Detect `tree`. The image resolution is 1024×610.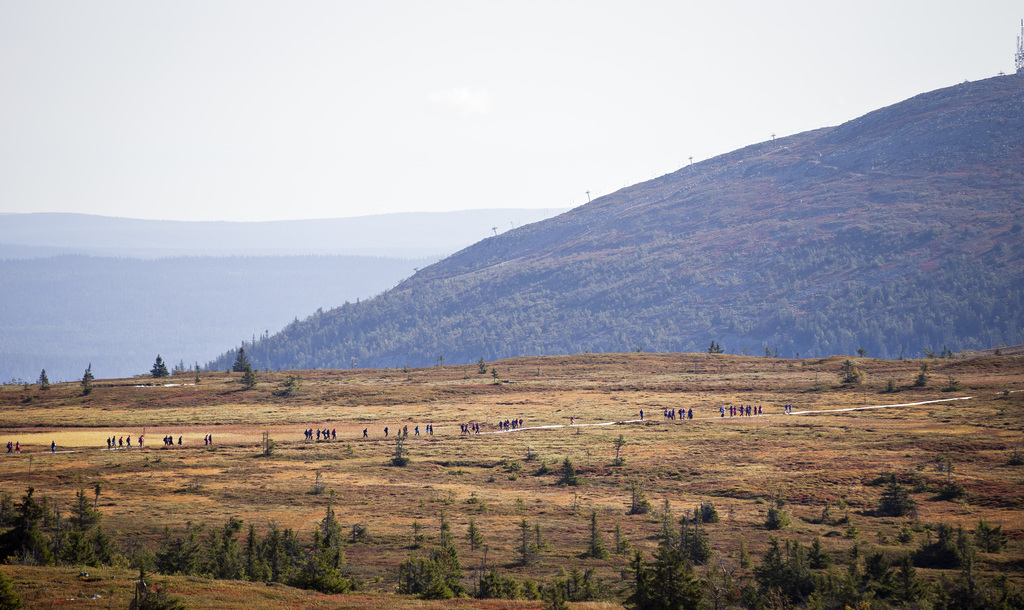
{"left": 913, "top": 368, "right": 927, "bottom": 387}.
